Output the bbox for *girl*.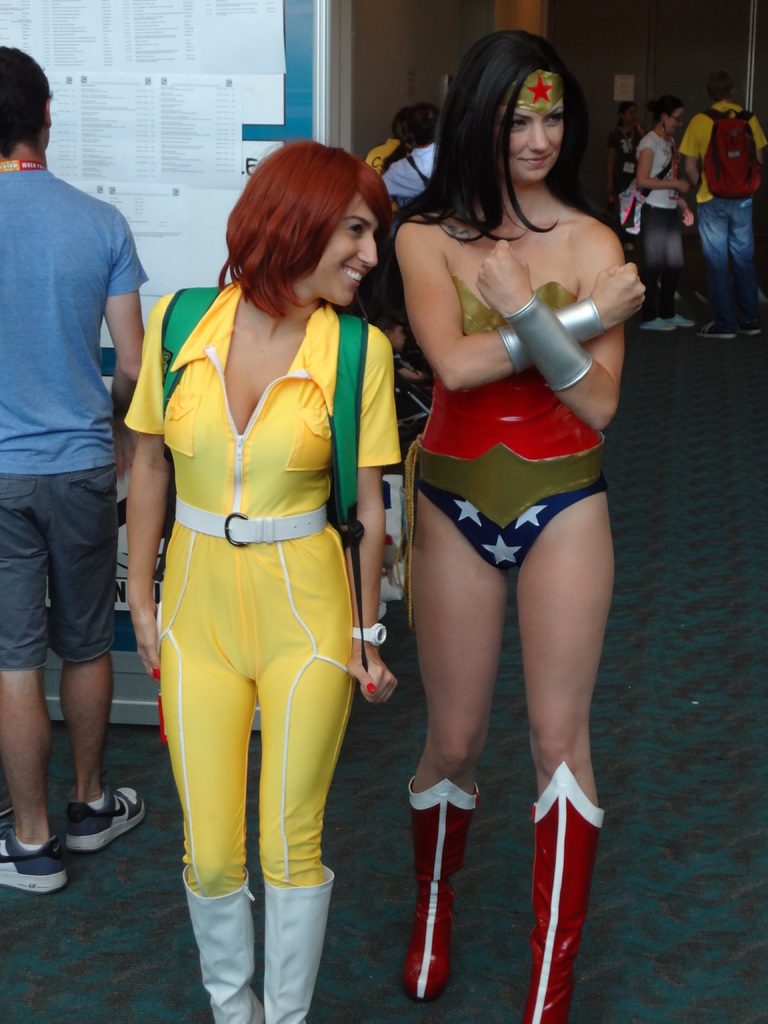
region(121, 131, 401, 1023).
